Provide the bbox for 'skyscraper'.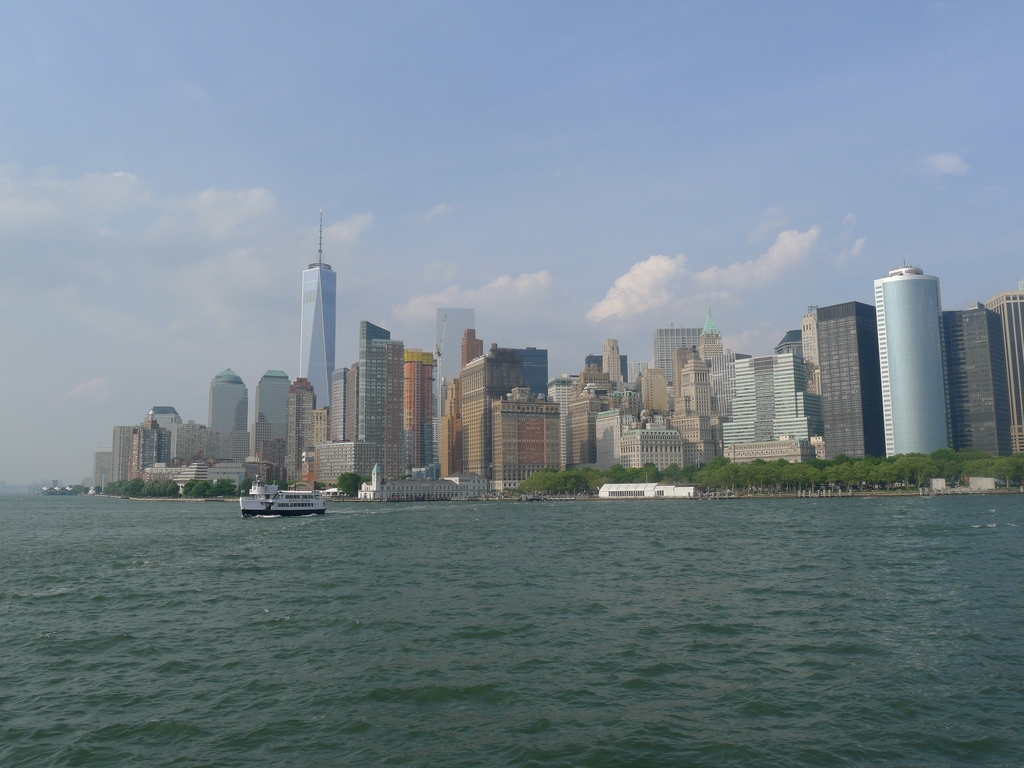
737, 298, 880, 469.
